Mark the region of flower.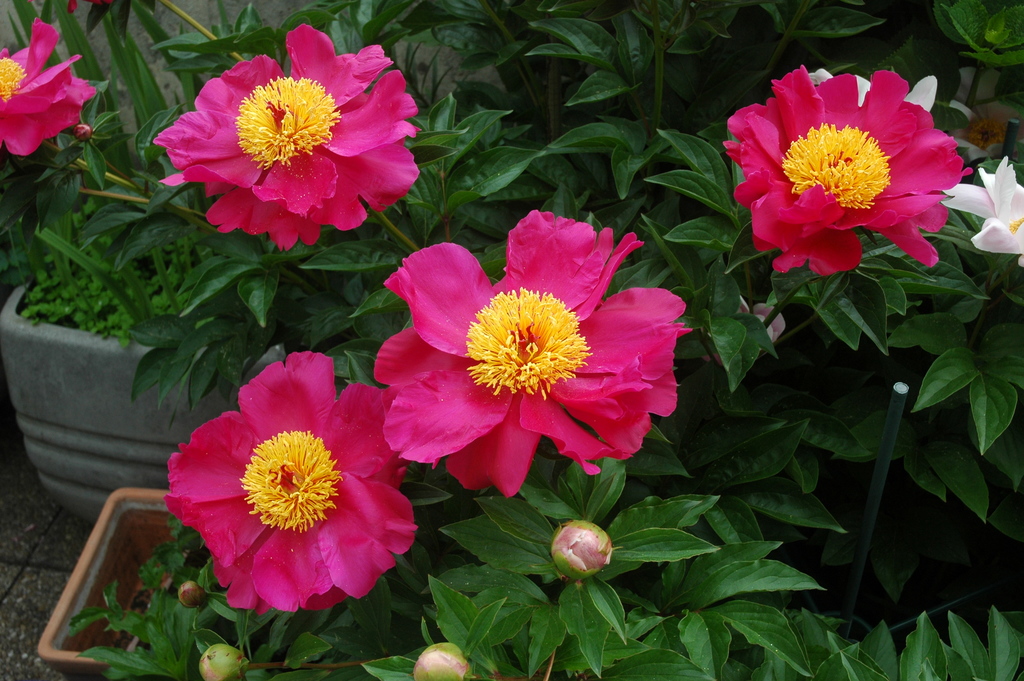
Region: BBox(28, 0, 113, 14).
